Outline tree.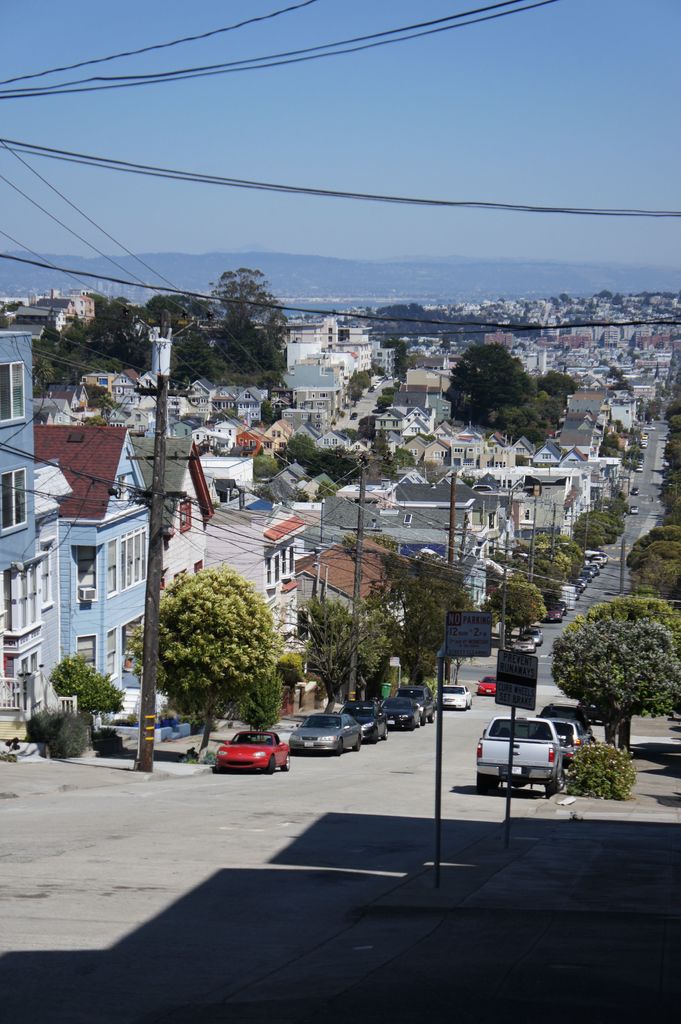
Outline: 118,562,287,748.
